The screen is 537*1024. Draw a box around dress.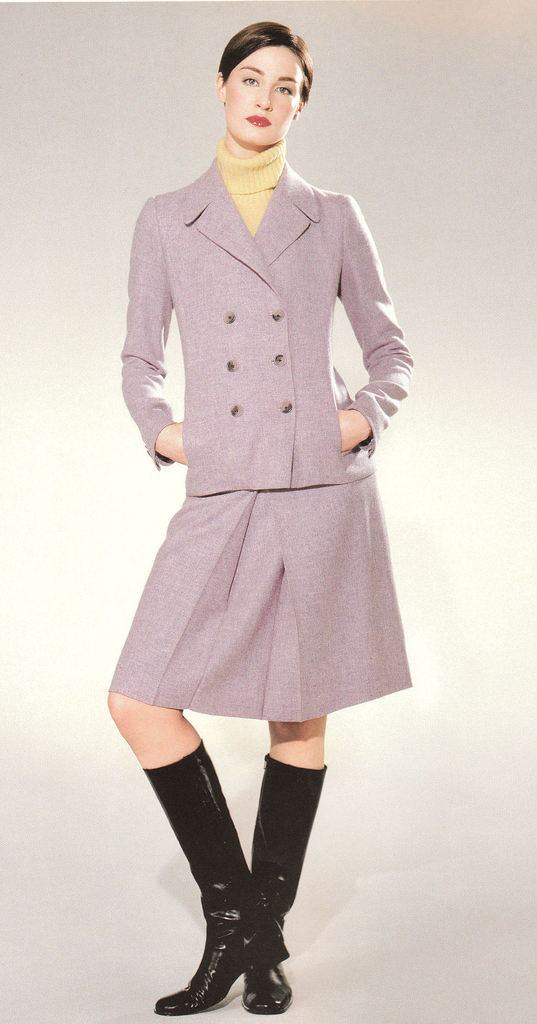
bbox(90, 134, 439, 711).
